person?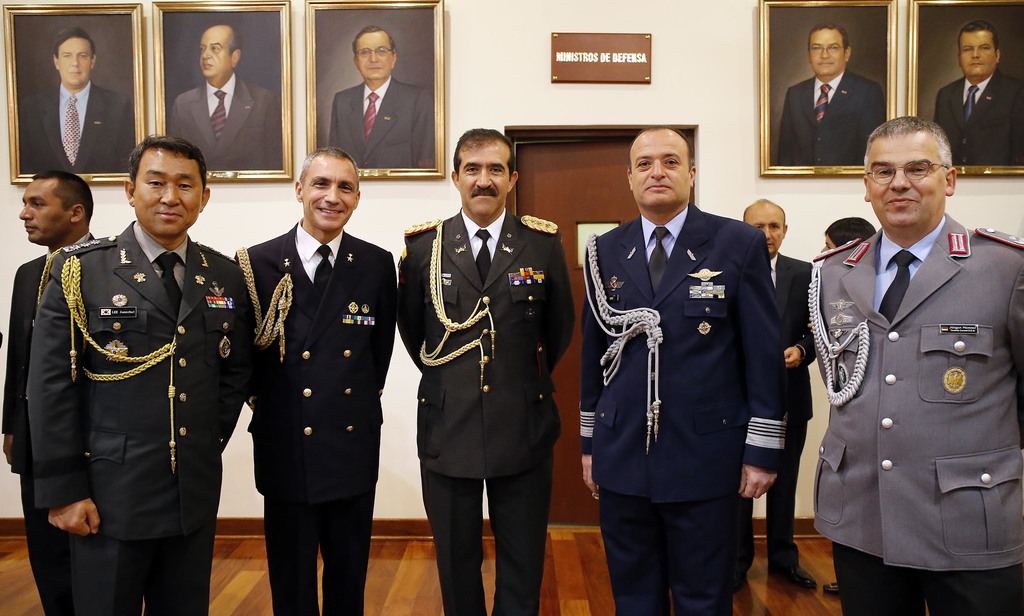
bbox=(928, 19, 1023, 167)
